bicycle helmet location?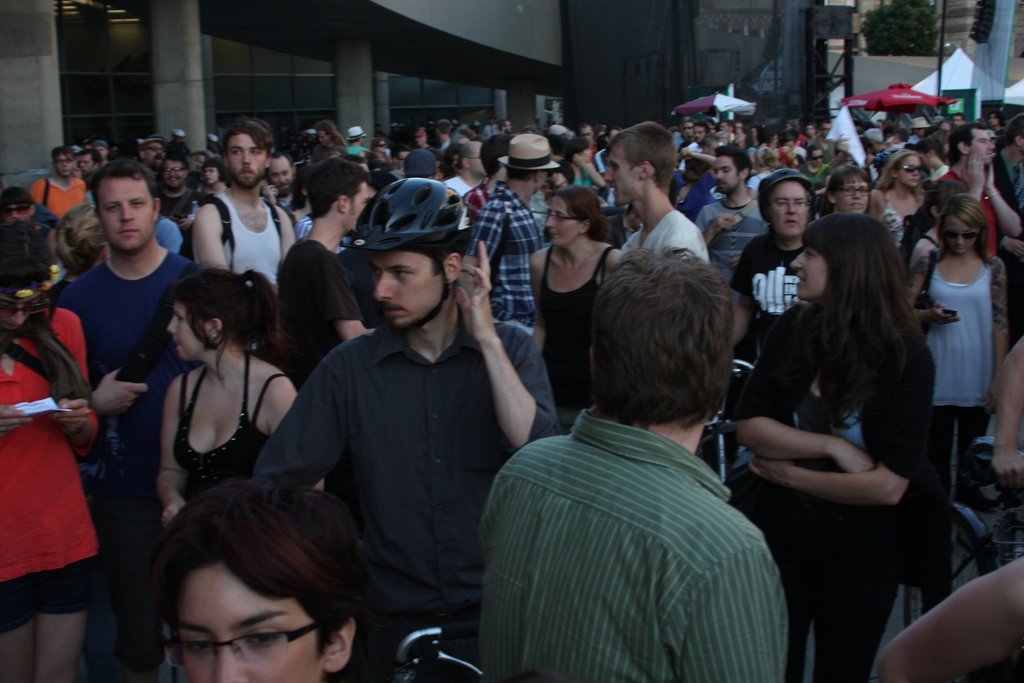
[754, 168, 813, 227]
